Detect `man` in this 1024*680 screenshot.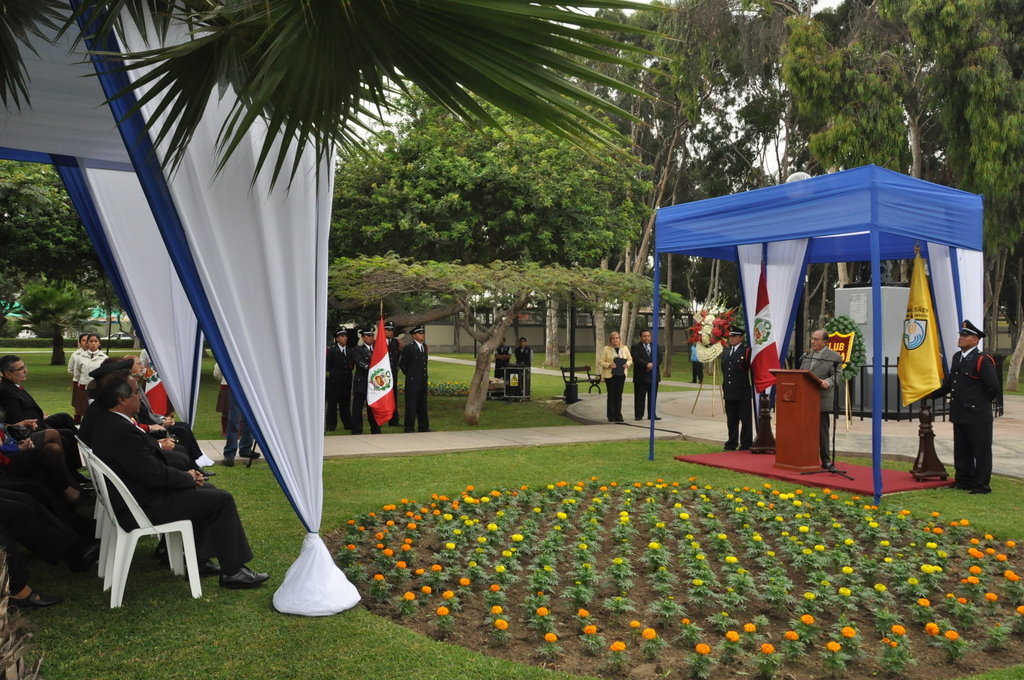
Detection: (687,336,712,385).
